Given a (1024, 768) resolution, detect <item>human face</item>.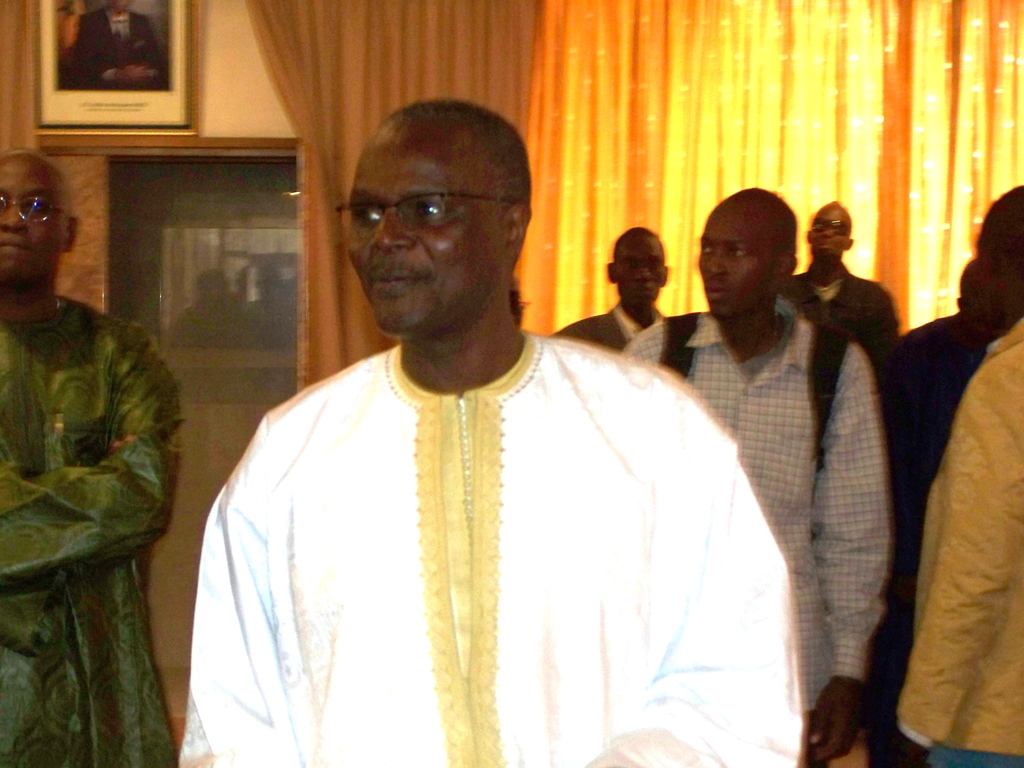
pyautogui.locateOnScreen(808, 206, 847, 259).
